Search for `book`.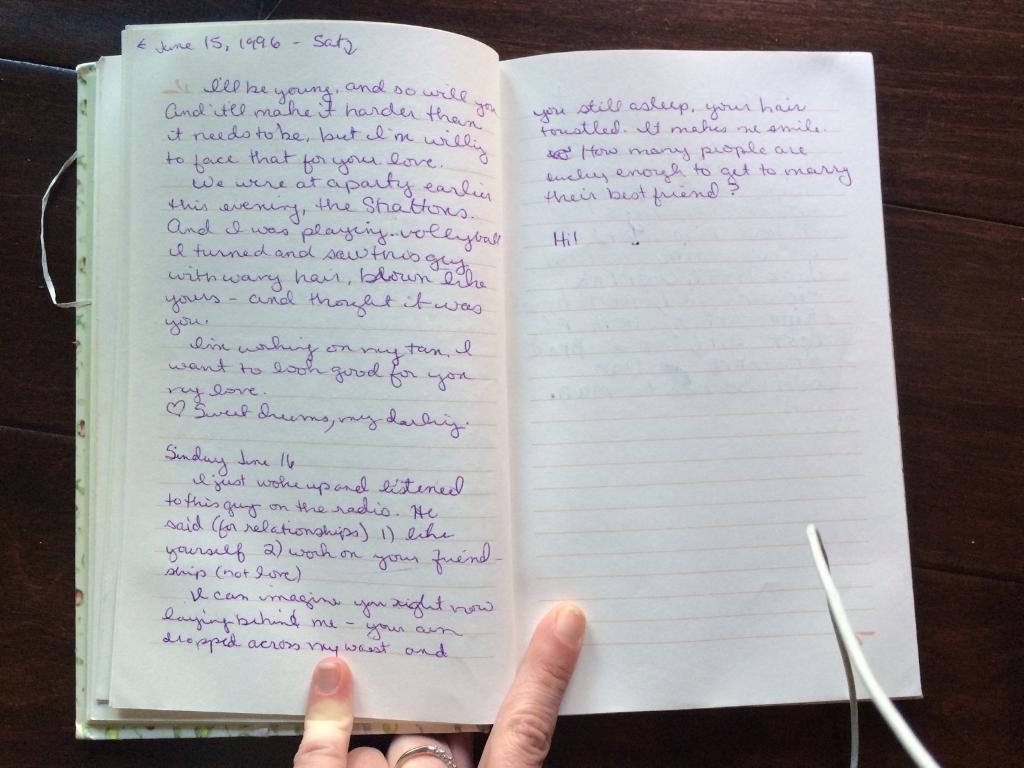
Found at pyautogui.locateOnScreen(49, 15, 928, 748).
